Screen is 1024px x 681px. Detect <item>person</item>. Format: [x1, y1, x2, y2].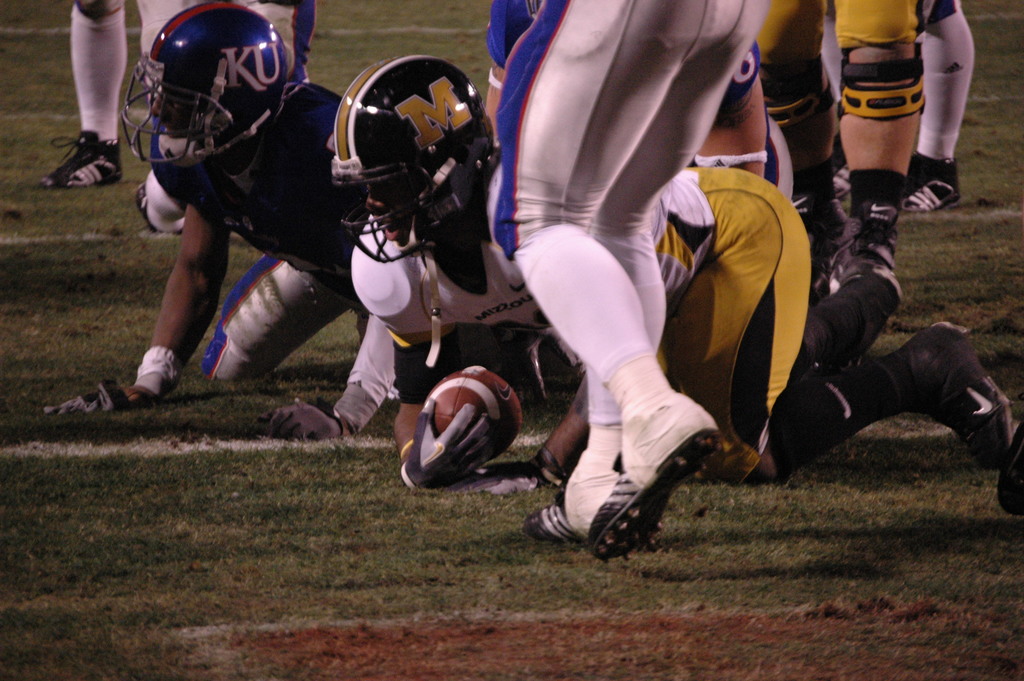
[265, 54, 1014, 482].
